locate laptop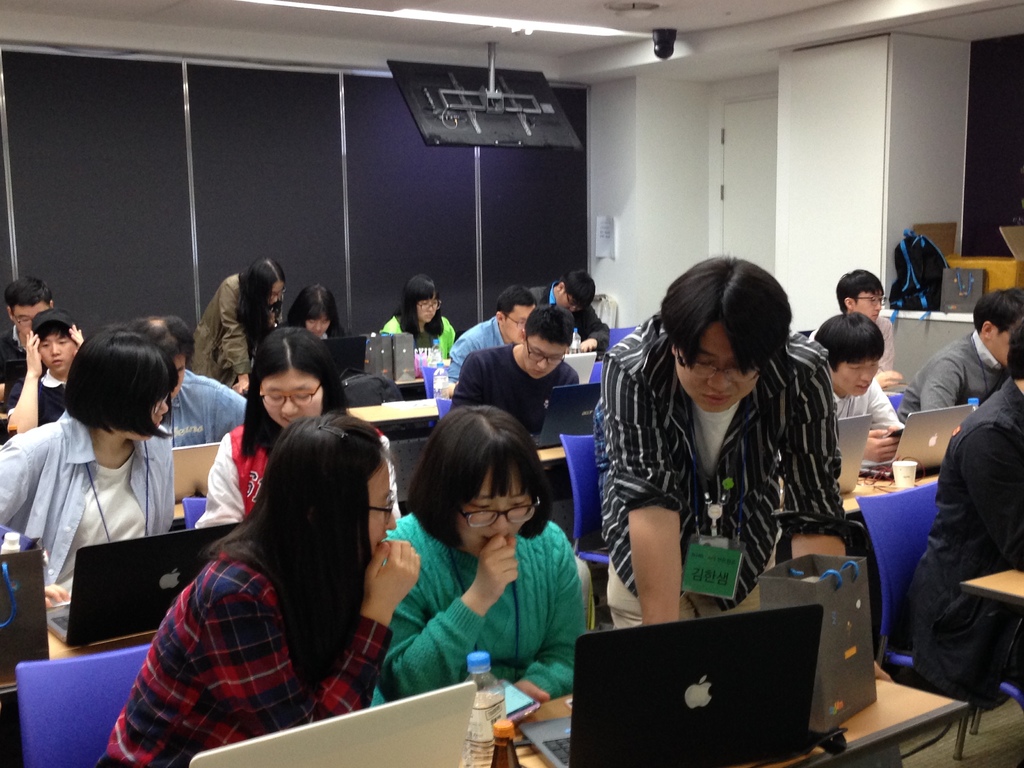
<box>49,523,239,646</box>
